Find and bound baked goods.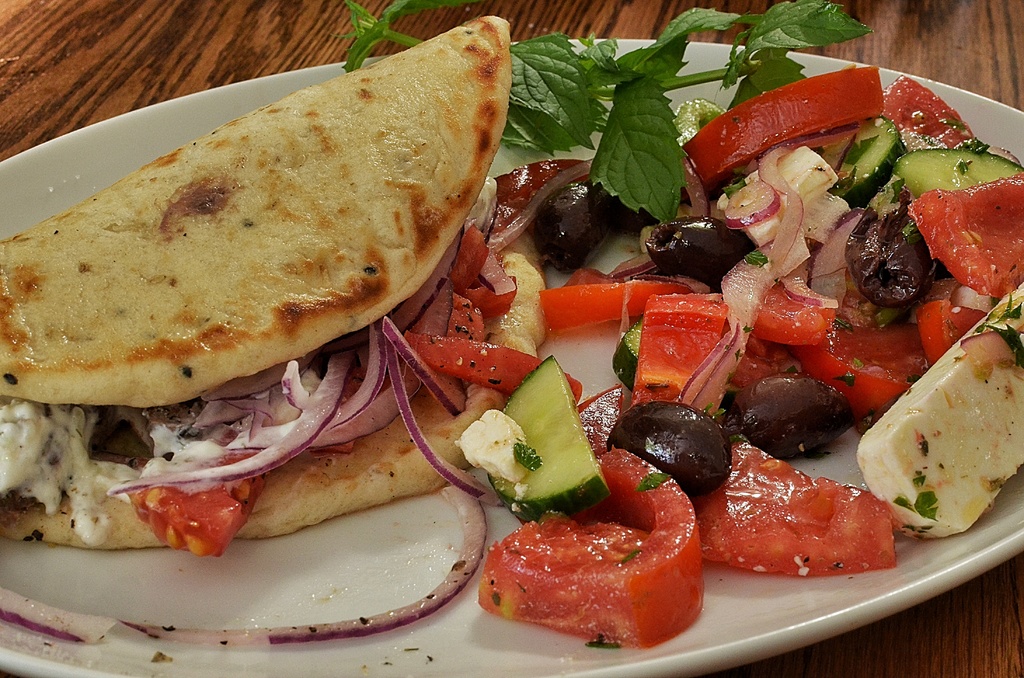
Bound: {"left": 0, "top": 14, "right": 544, "bottom": 540}.
